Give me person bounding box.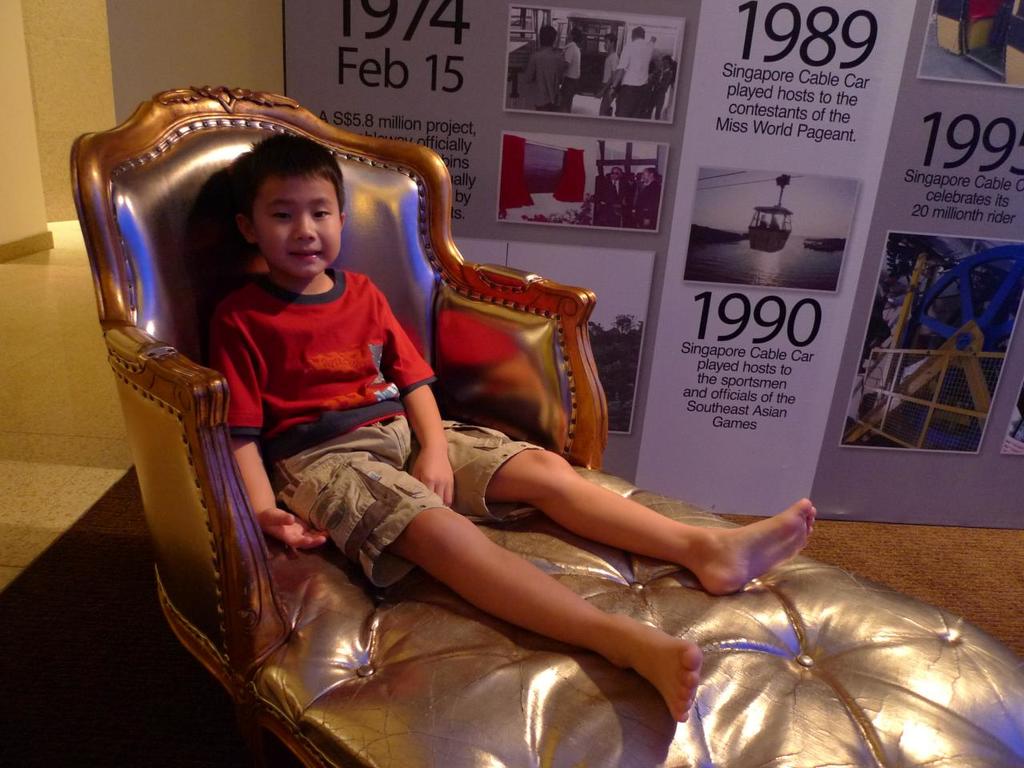
[561, 30, 578, 120].
